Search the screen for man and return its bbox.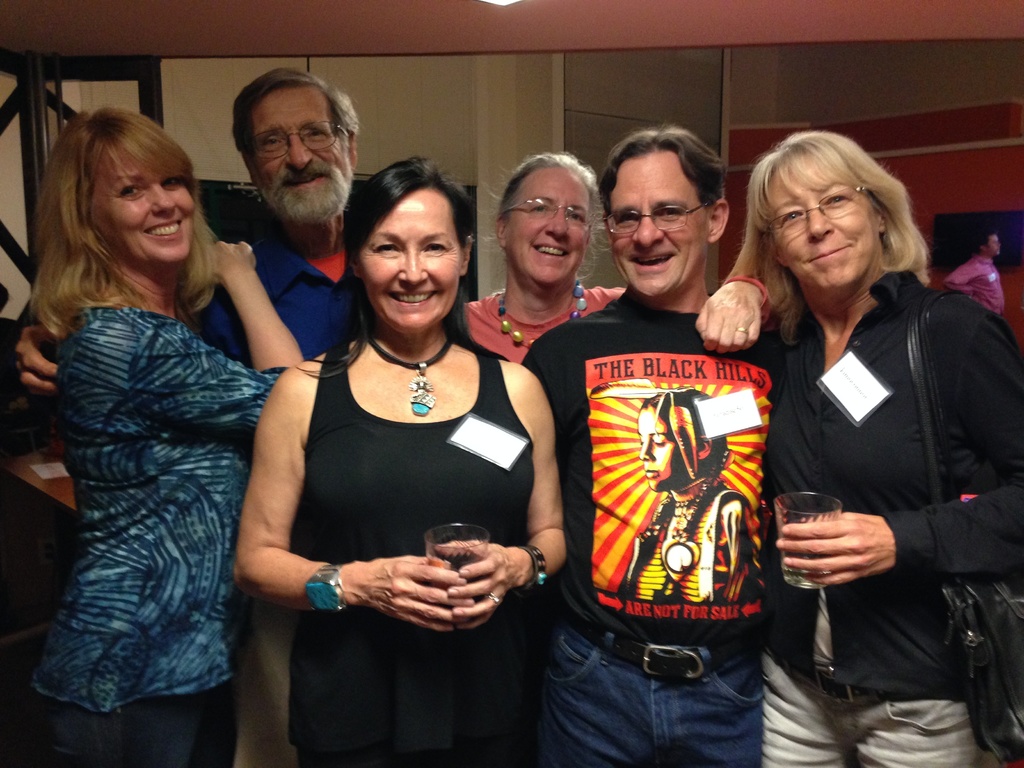
Found: (517, 125, 791, 767).
